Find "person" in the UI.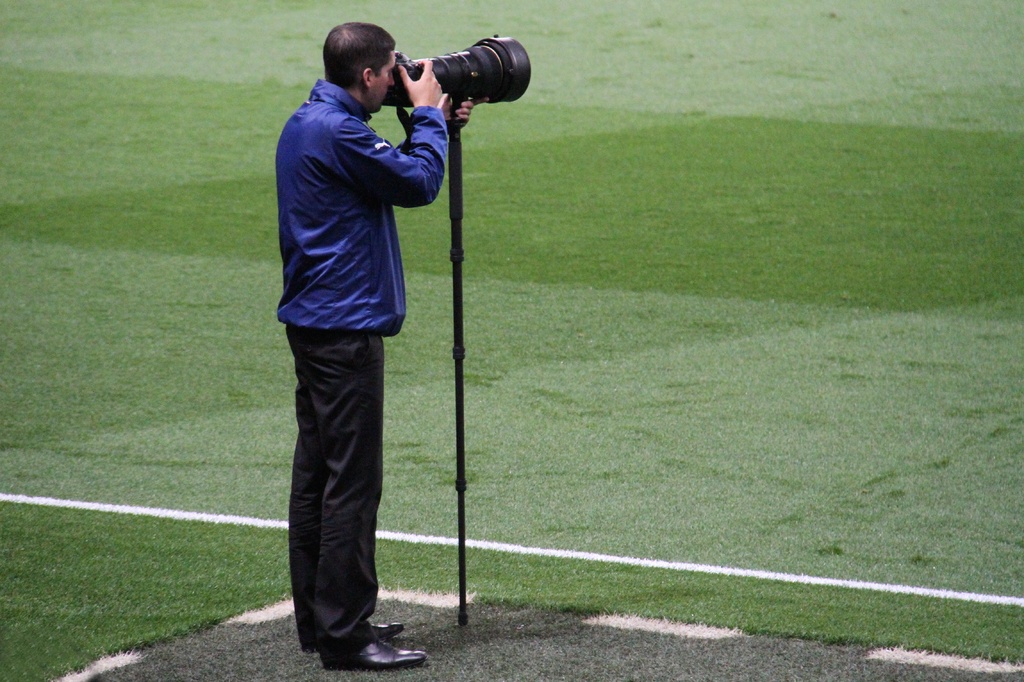
UI element at {"left": 264, "top": 0, "right": 449, "bottom": 678}.
